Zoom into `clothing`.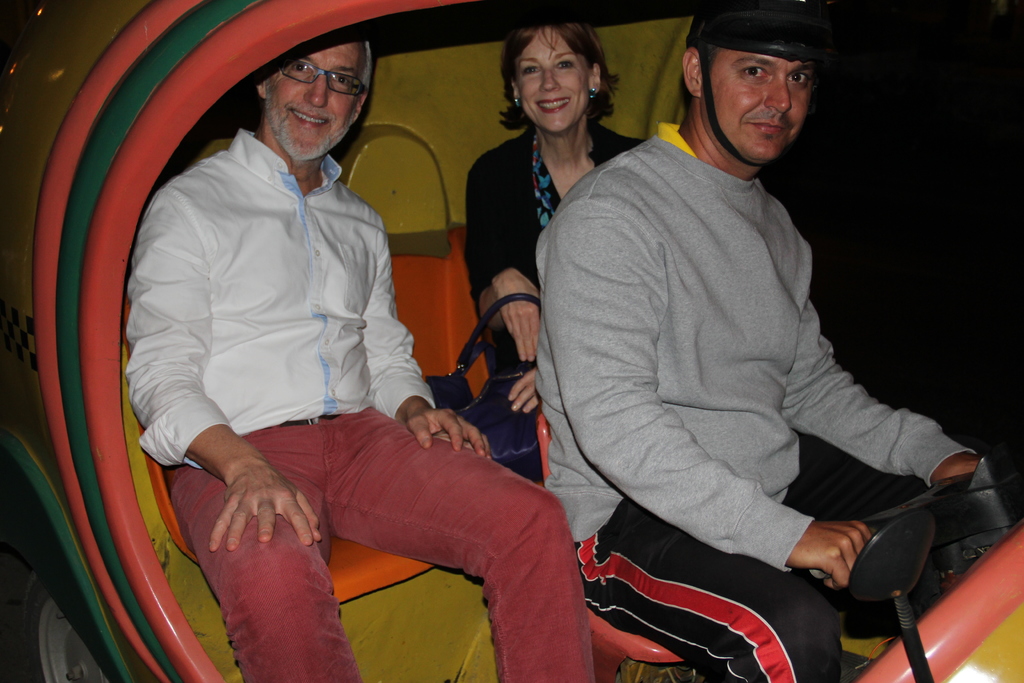
Zoom target: bbox=[550, 62, 940, 668].
